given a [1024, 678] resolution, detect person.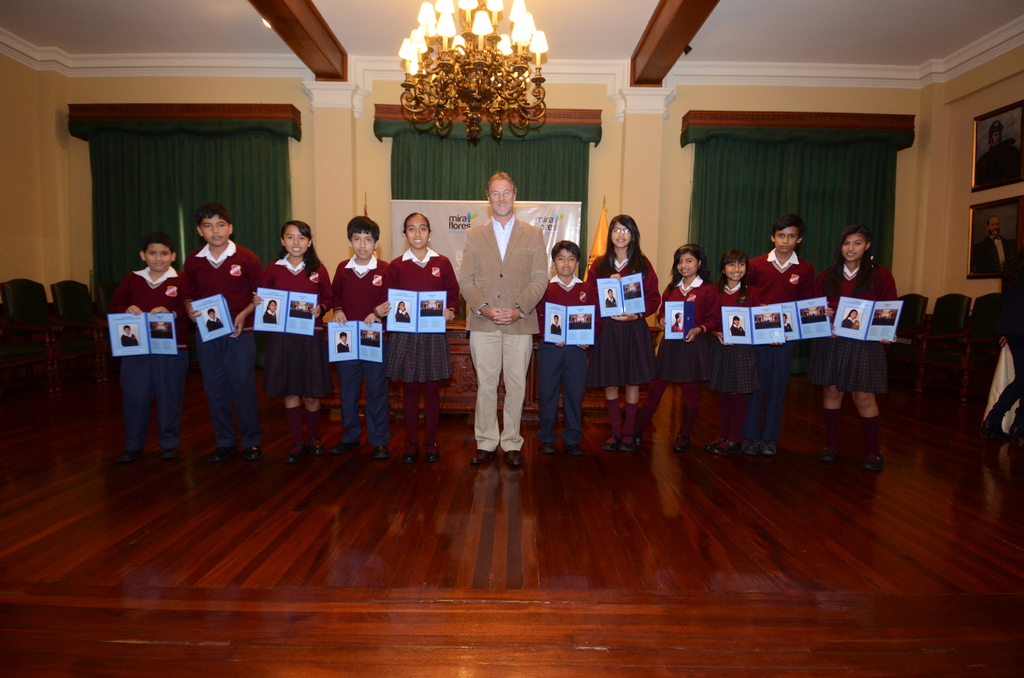
{"left": 456, "top": 167, "right": 554, "bottom": 471}.
